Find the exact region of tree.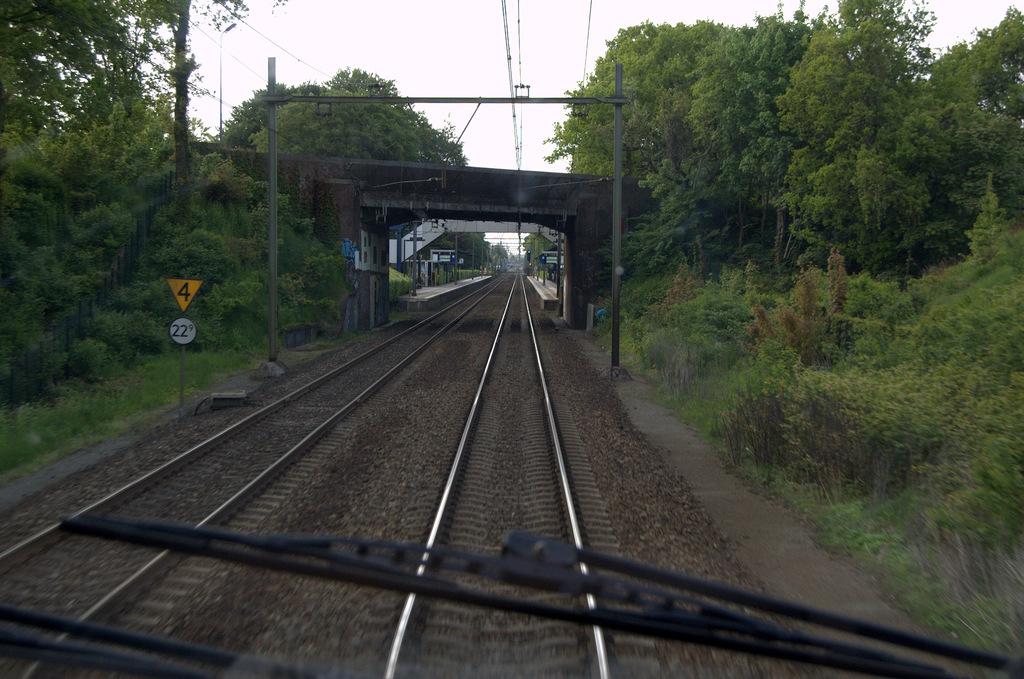
Exact region: Rect(962, 8, 1023, 254).
